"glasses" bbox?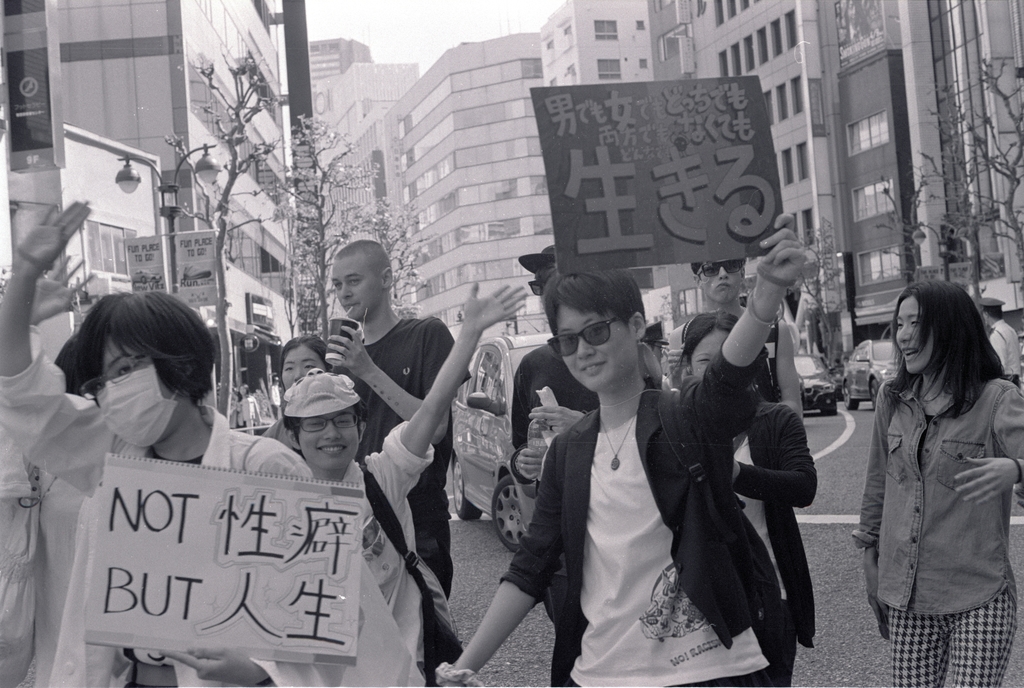
region(692, 253, 754, 279)
